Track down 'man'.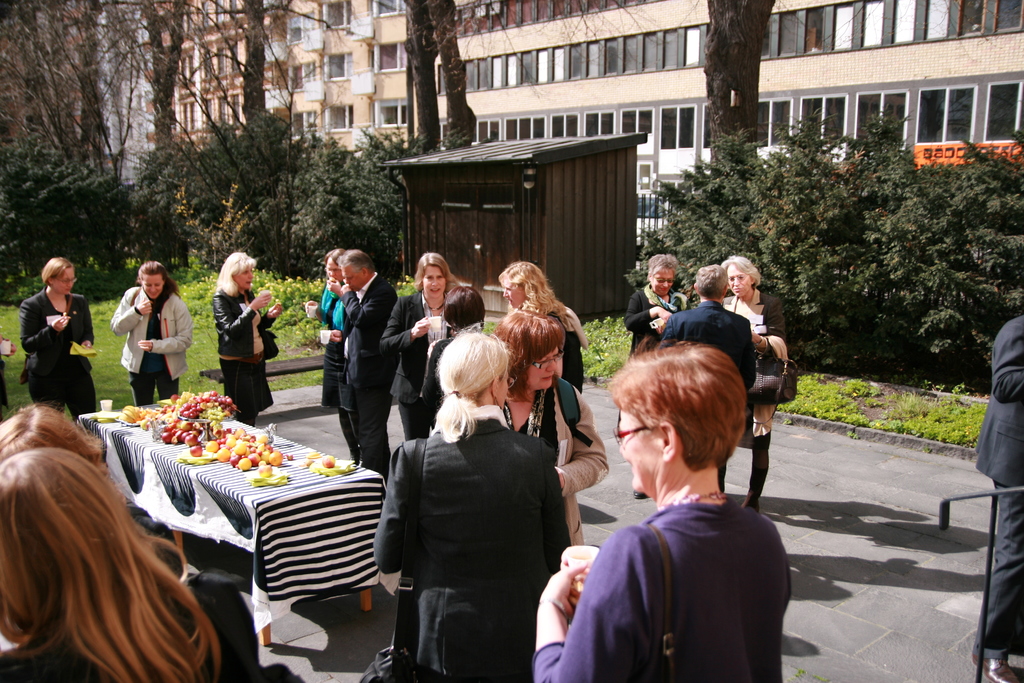
Tracked to BBox(312, 242, 403, 477).
